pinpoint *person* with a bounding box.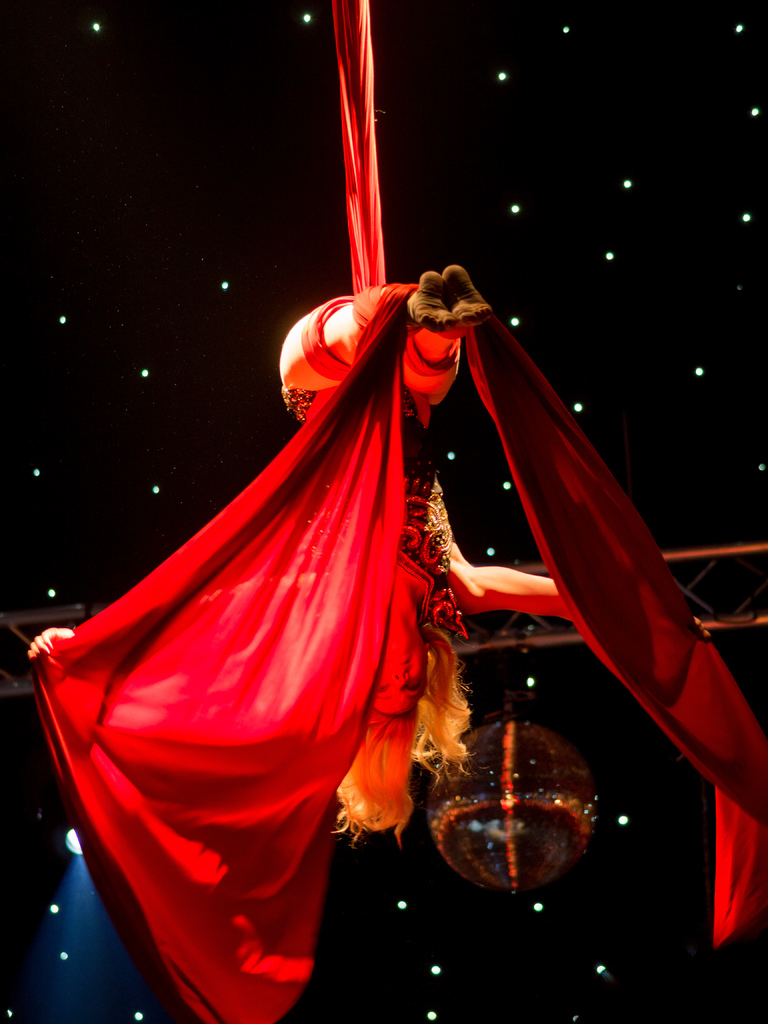
select_region(28, 255, 751, 820).
